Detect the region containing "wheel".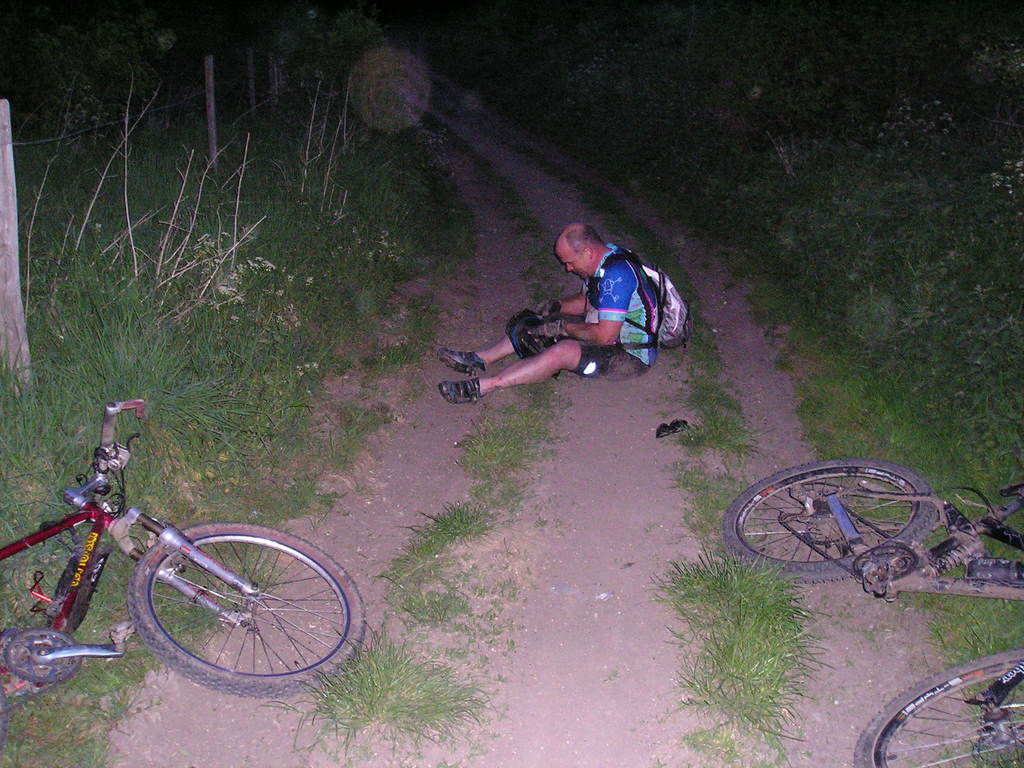
<region>860, 651, 1023, 767</region>.
